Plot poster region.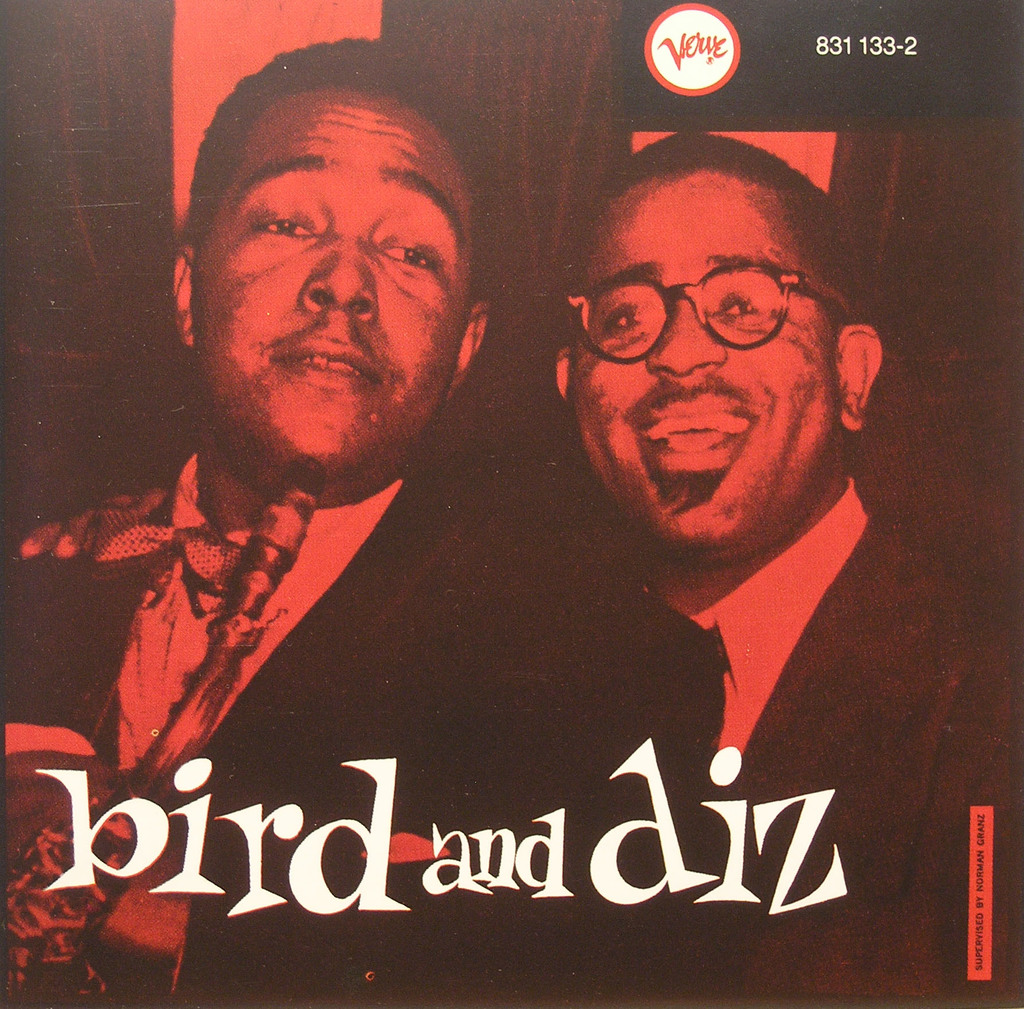
Plotted at <region>0, 1, 1023, 1005</region>.
